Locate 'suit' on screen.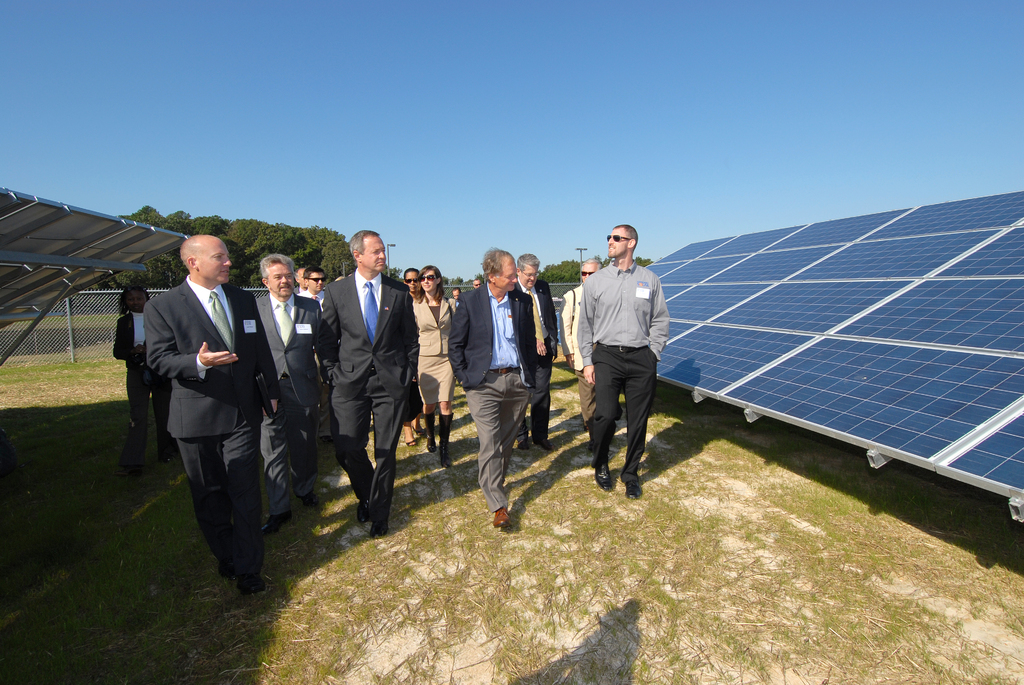
On screen at [516, 278, 557, 442].
